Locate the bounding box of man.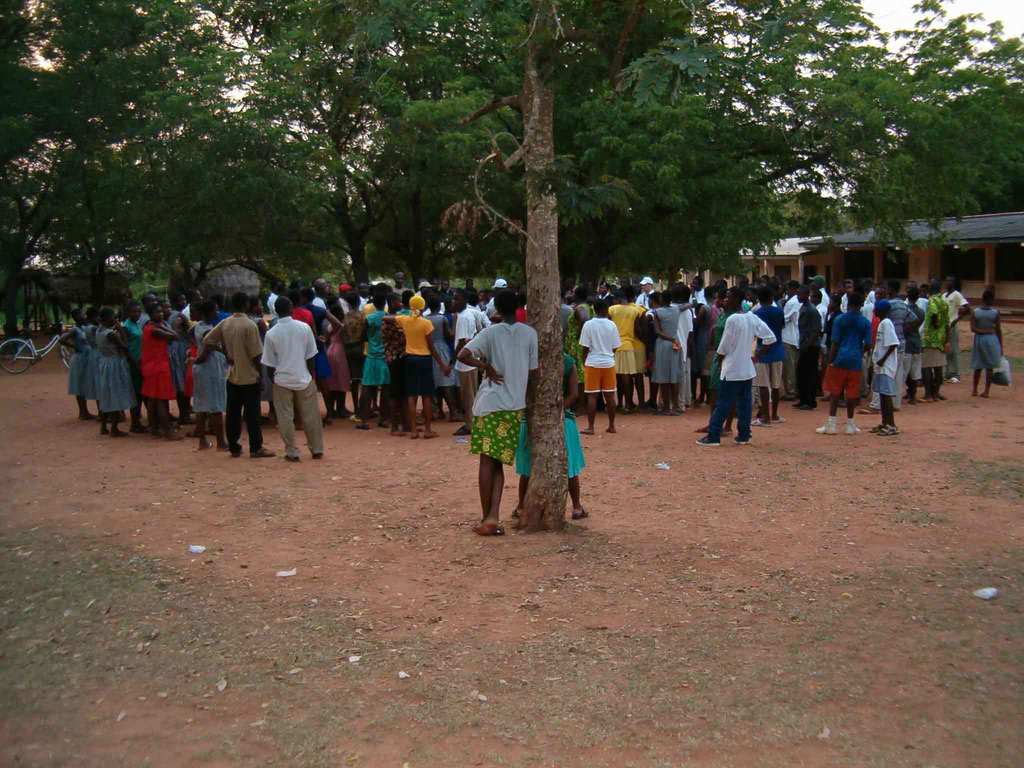
Bounding box: rect(906, 281, 929, 397).
